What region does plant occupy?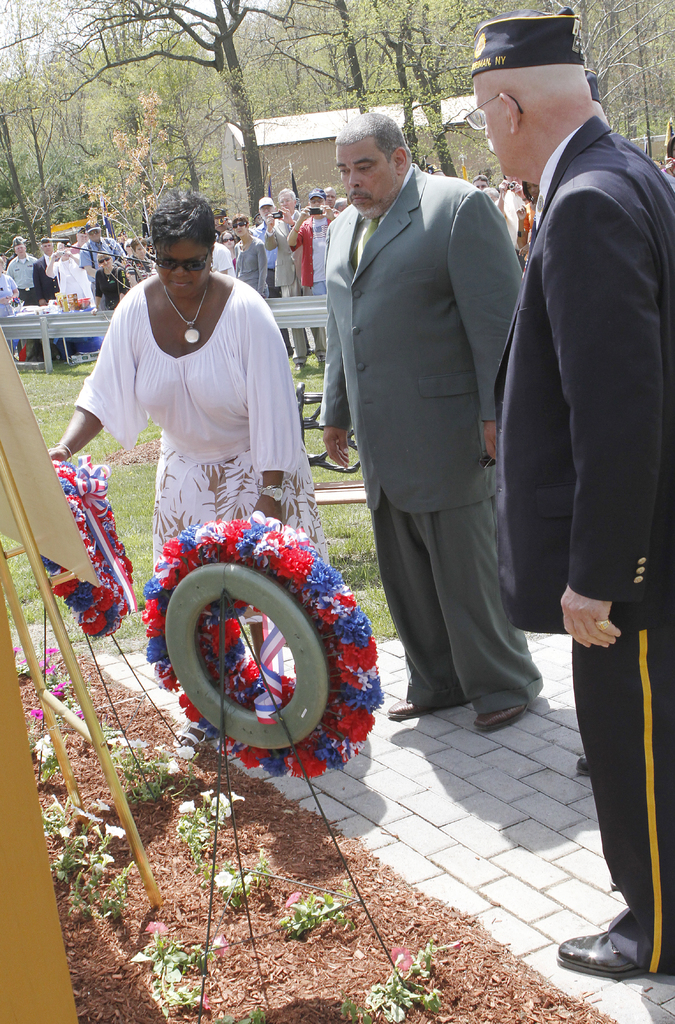
[left=29, top=612, right=93, bottom=720].
